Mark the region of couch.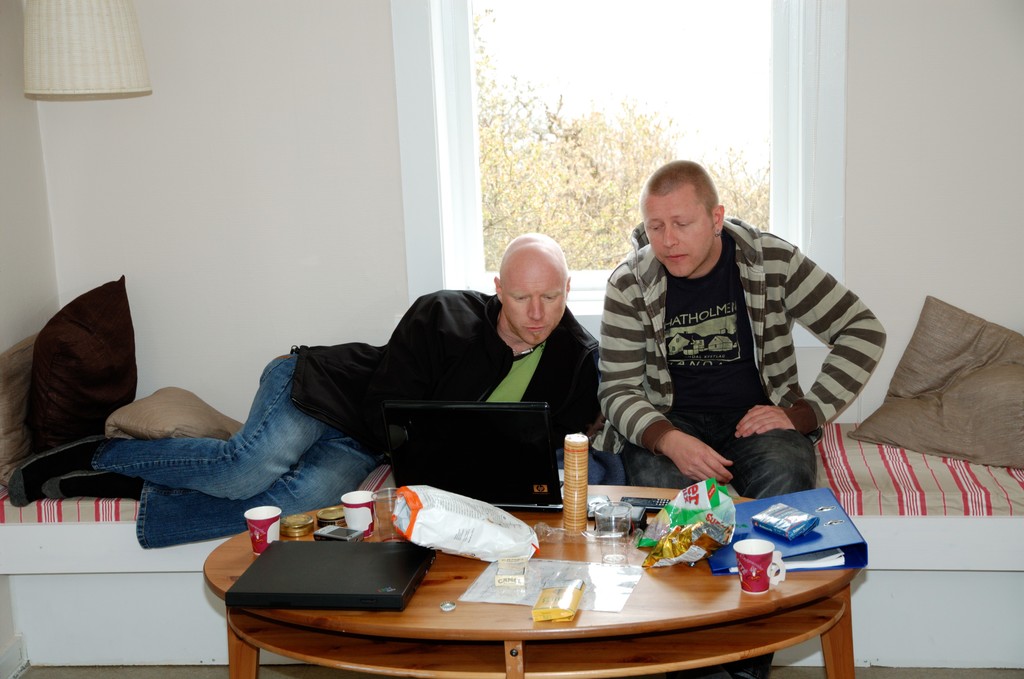
Region: bbox(0, 272, 1023, 668).
